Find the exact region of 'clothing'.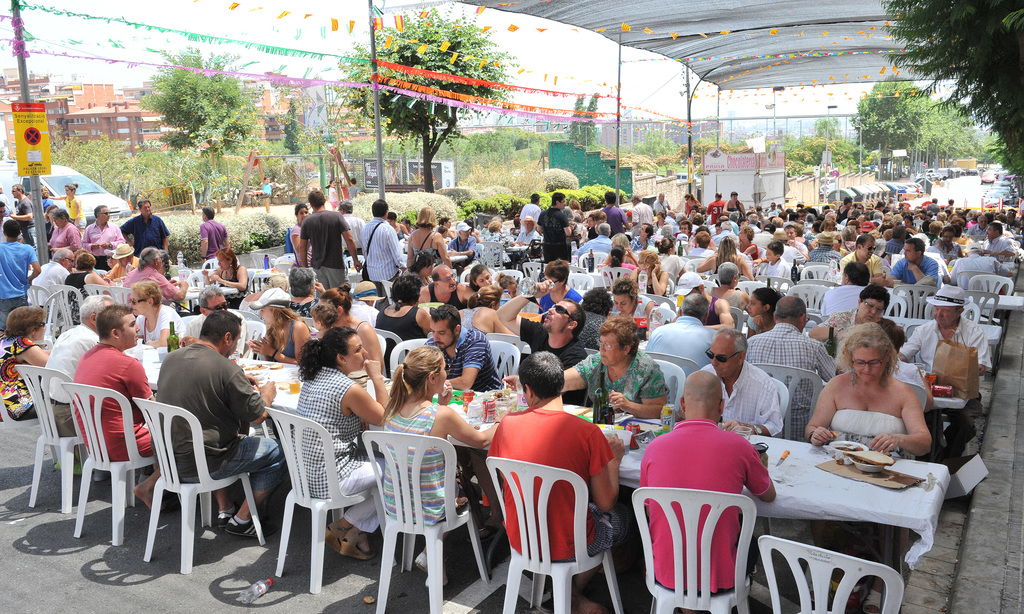
Exact region: l=3, t=343, r=38, b=419.
